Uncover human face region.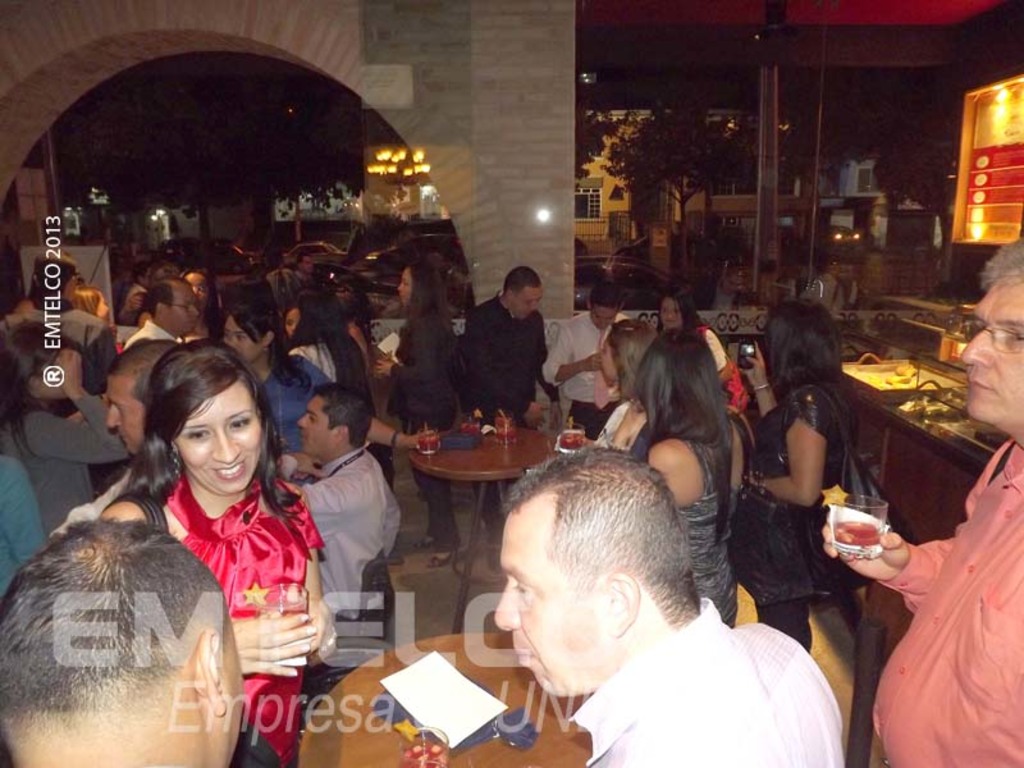
Uncovered: bbox=(187, 269, 211, 308).
